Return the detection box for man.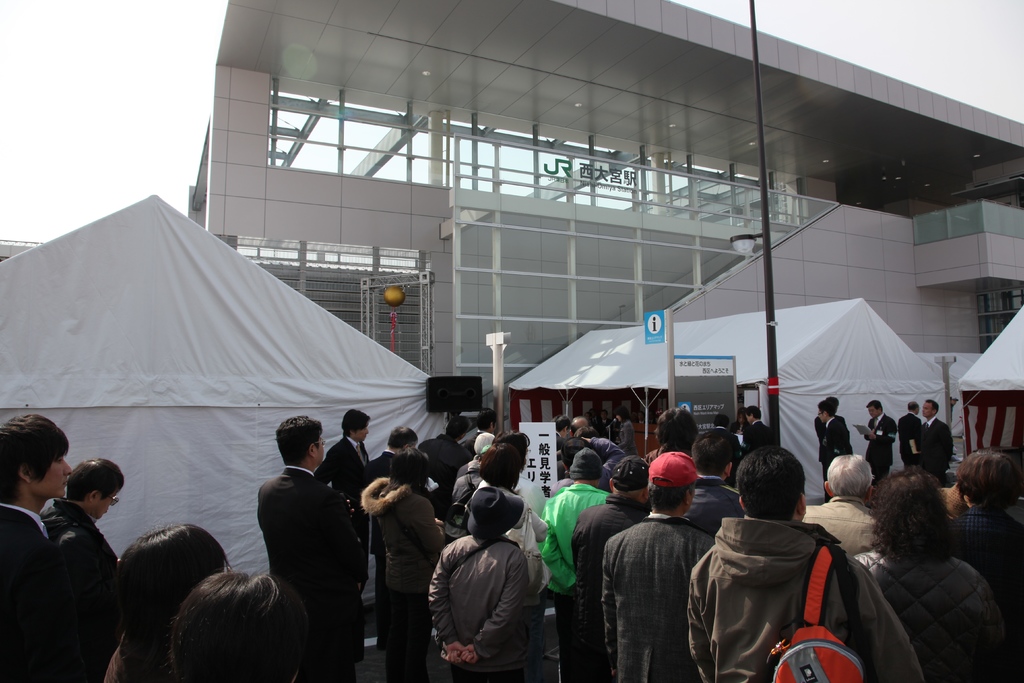
detection(921, 400, 954, 486).
